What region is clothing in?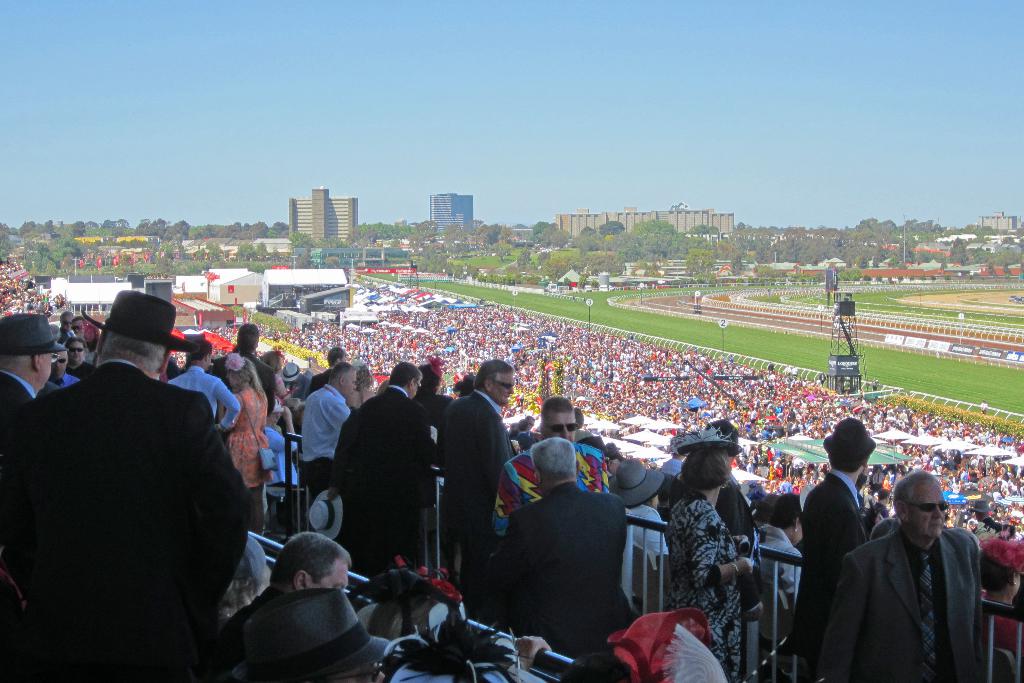
pyautogui.locateOnScreen(667, 493, 747, 679).
